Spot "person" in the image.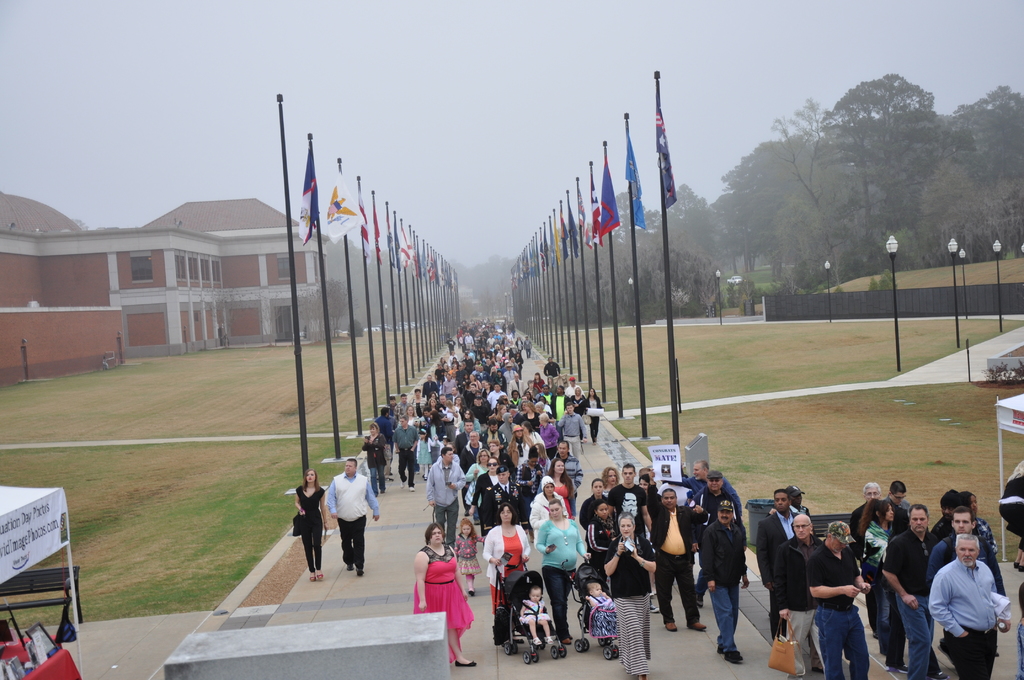
"person" found at left=664, top=460, right=742, bottom=516.
